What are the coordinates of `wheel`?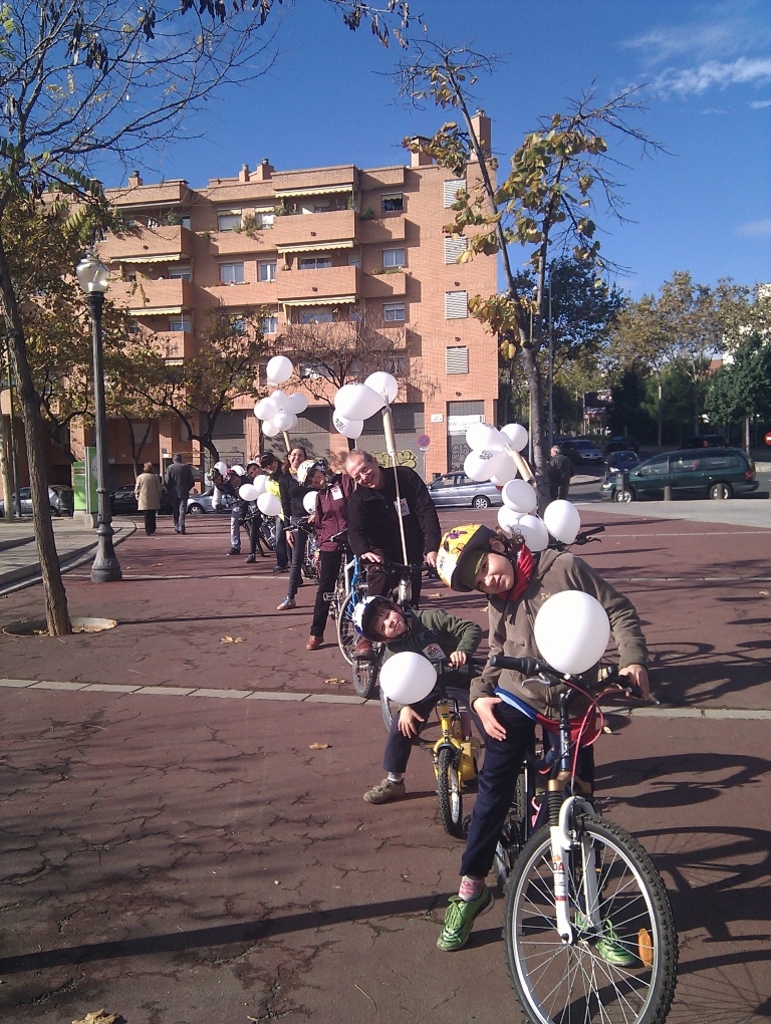
<bbox>708, 481, 729, 501</bbox>.
